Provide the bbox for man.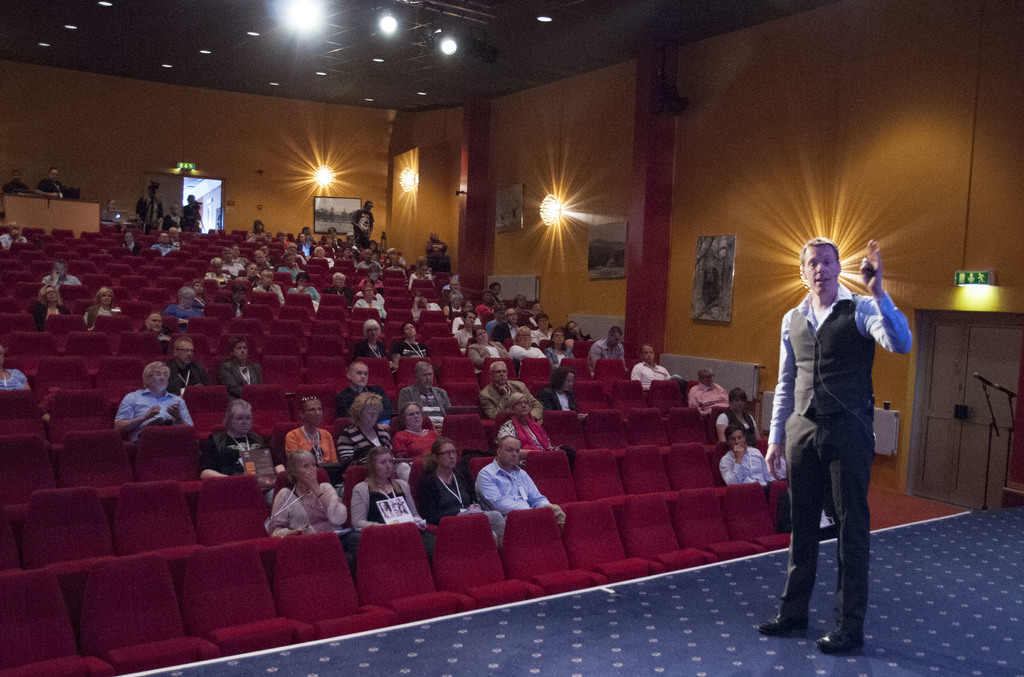
left=322, top=271, right=345, bottom=297.
